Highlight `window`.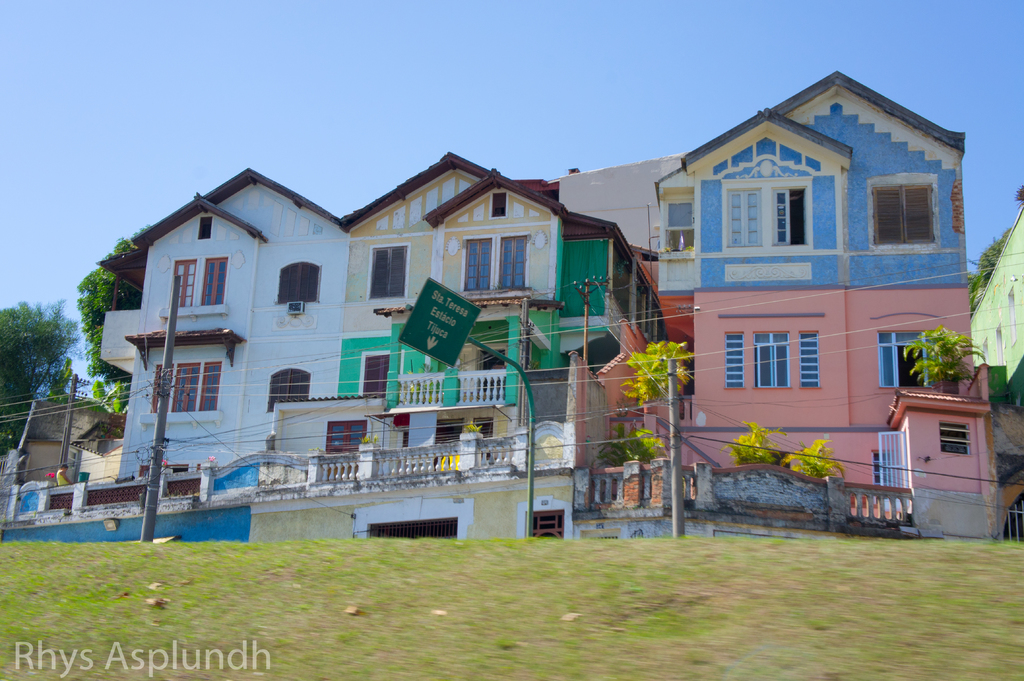
Highlighted region: (464, 235, 493, 292).
